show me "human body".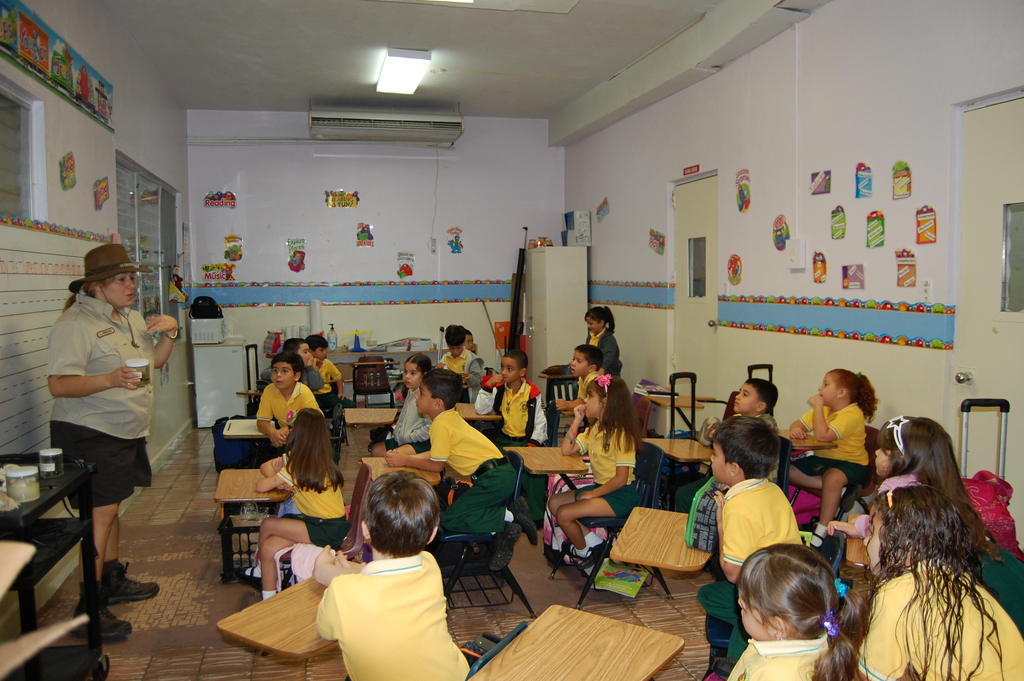
"human body" is here: [left=824, top=416, right=972, bottom=538].
